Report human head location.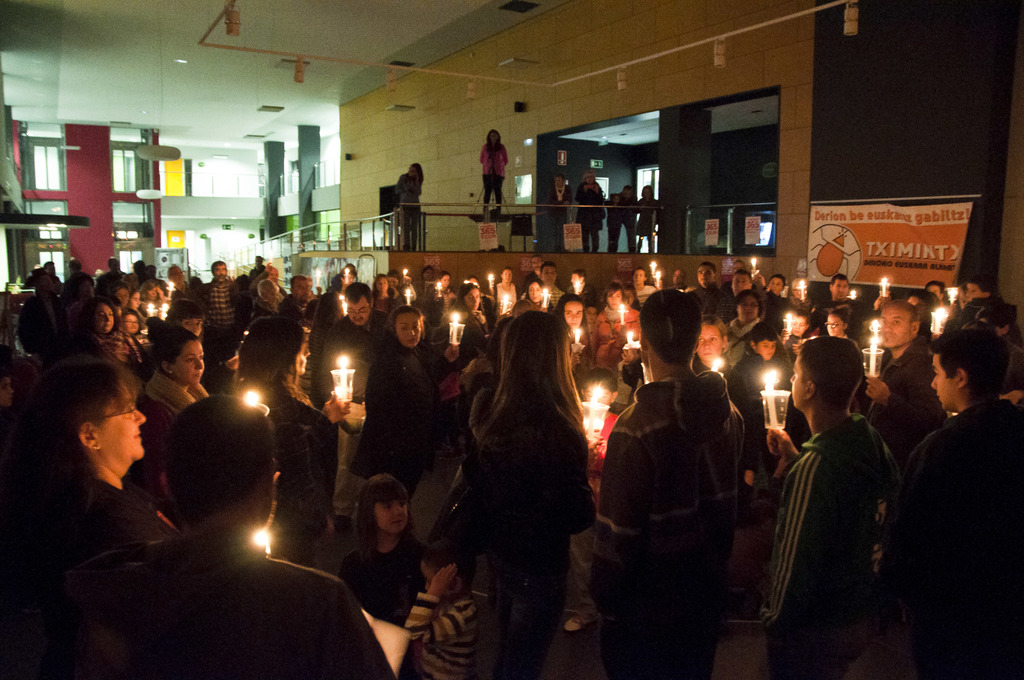
Report: box=[254, 279, 279, 304].
